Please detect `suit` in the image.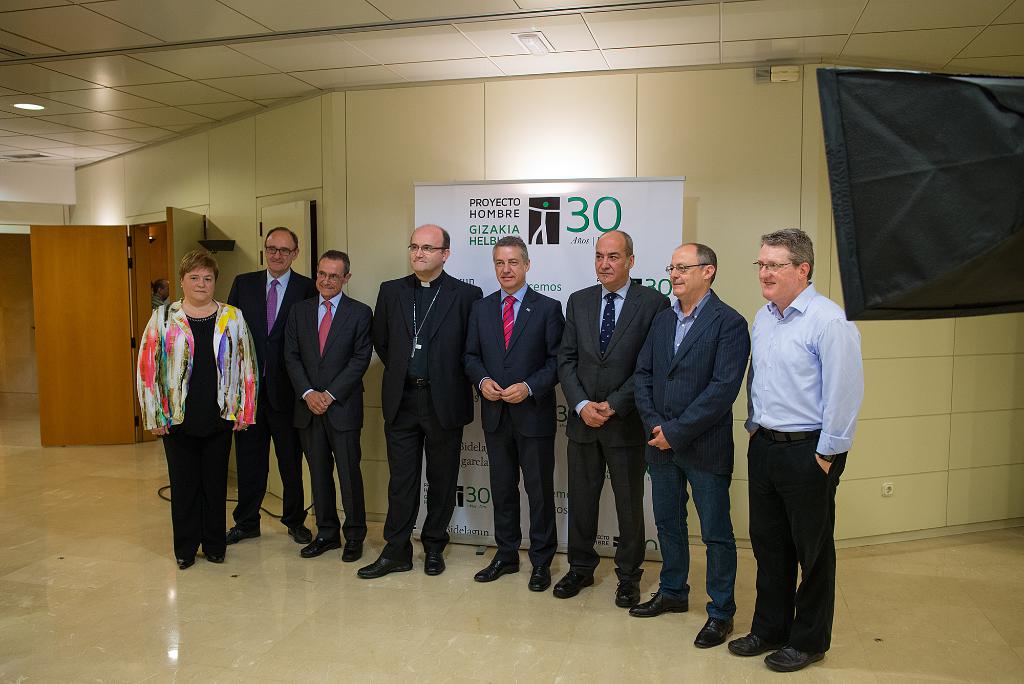
crop(630, 283, 753, 624).
